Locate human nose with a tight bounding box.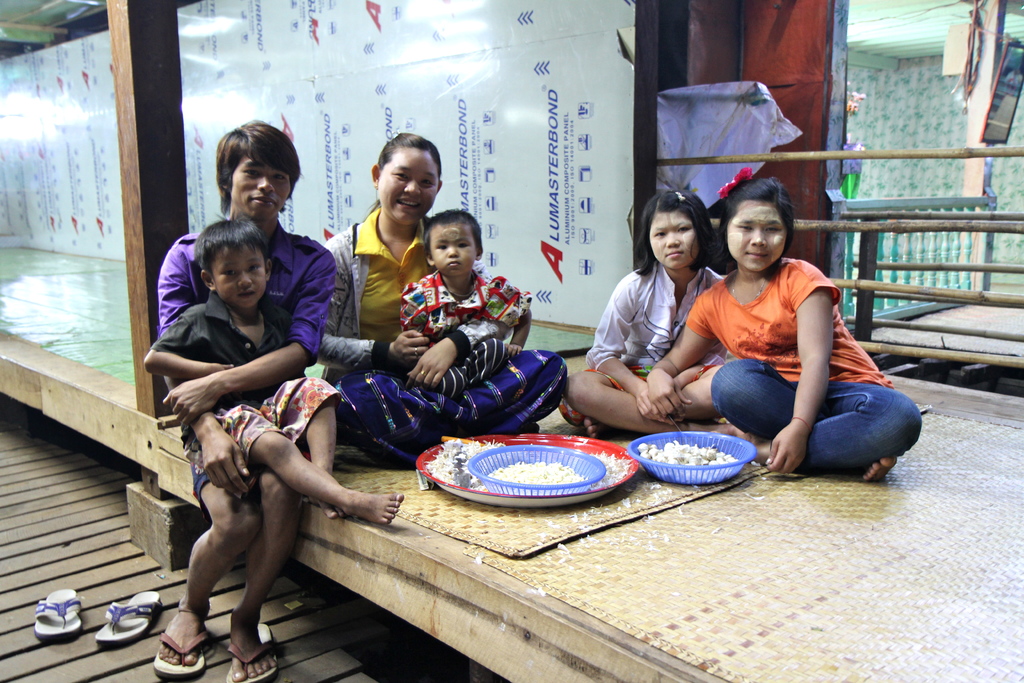
<box>751,229,765,243</box>.
